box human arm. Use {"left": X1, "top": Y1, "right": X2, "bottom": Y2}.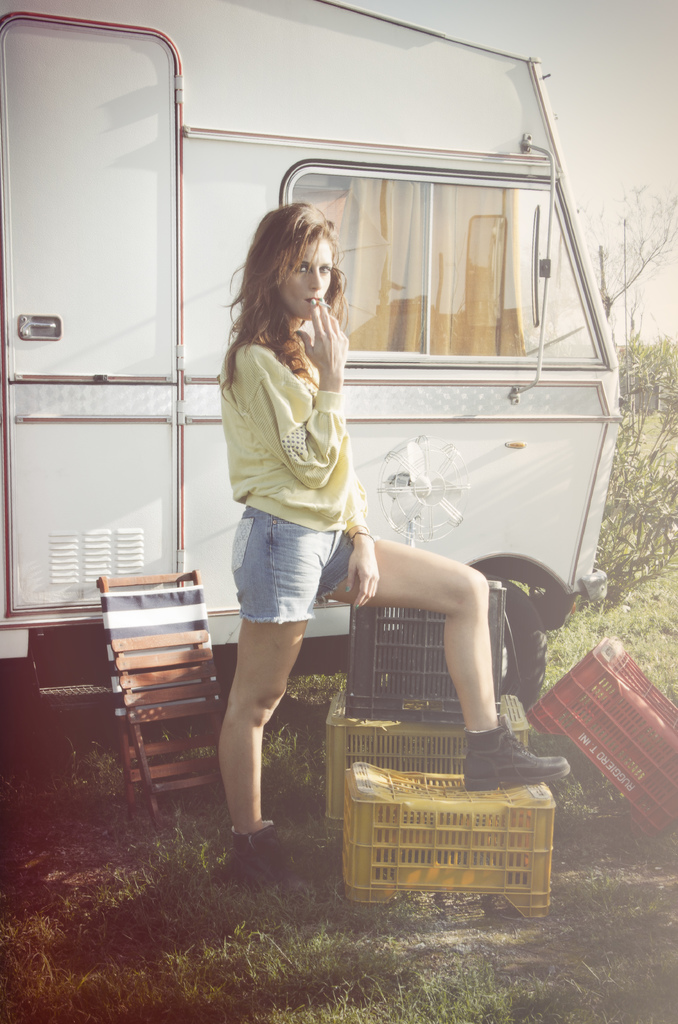
{"left": 245, "top": 298, "right": 347, "bottom": 493}.
